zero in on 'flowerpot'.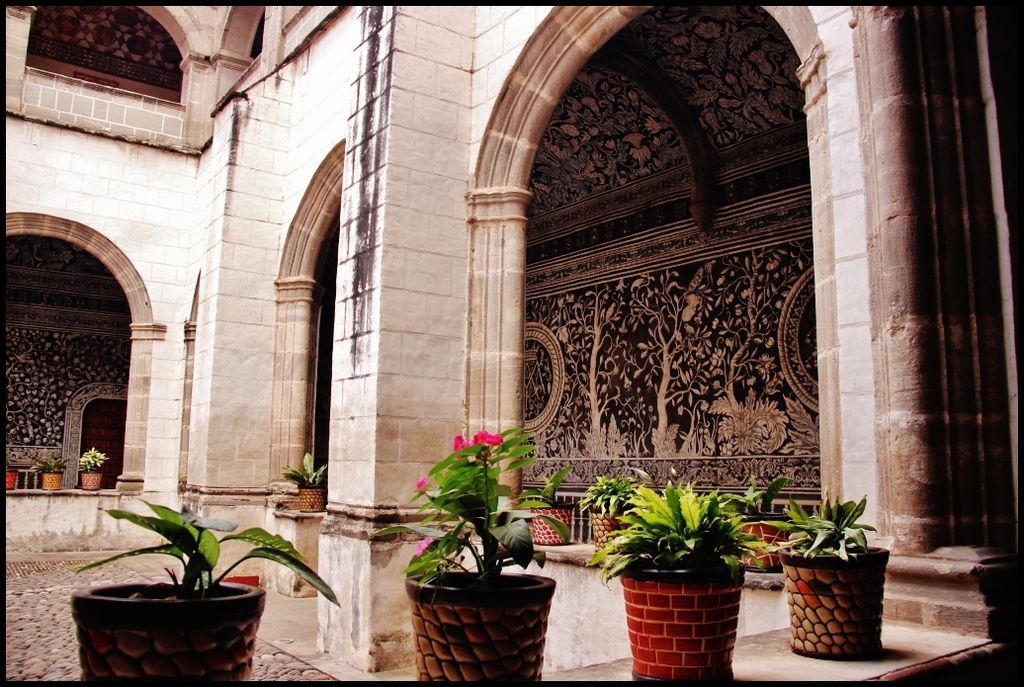
Zeroed in: 727 508 793 572.
